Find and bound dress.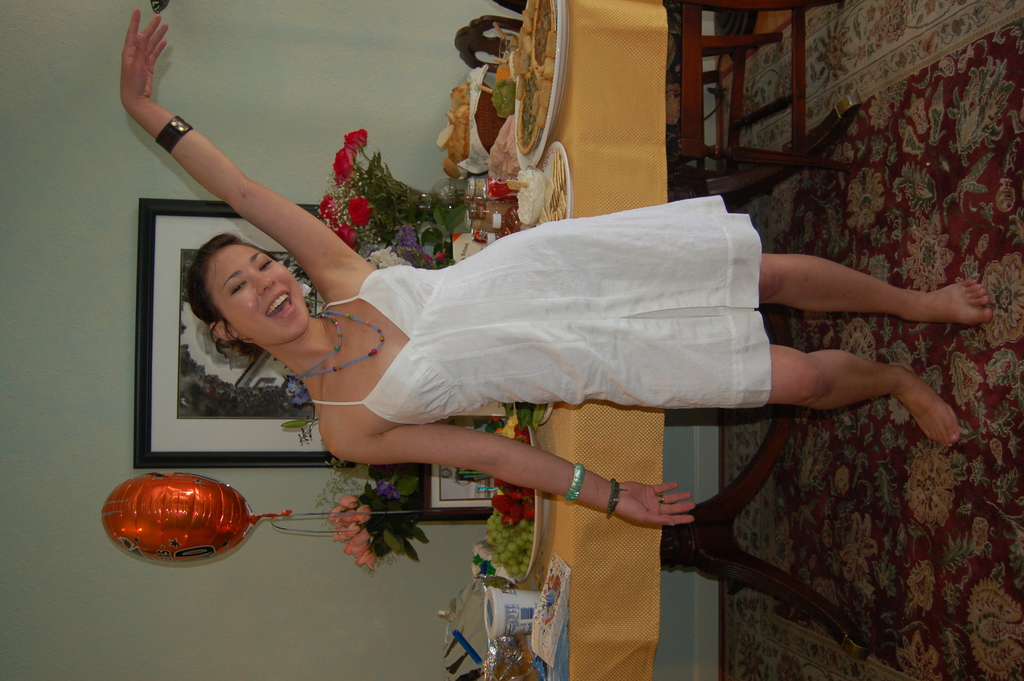
Bound: bbox=[303, 198, 776, 423].
